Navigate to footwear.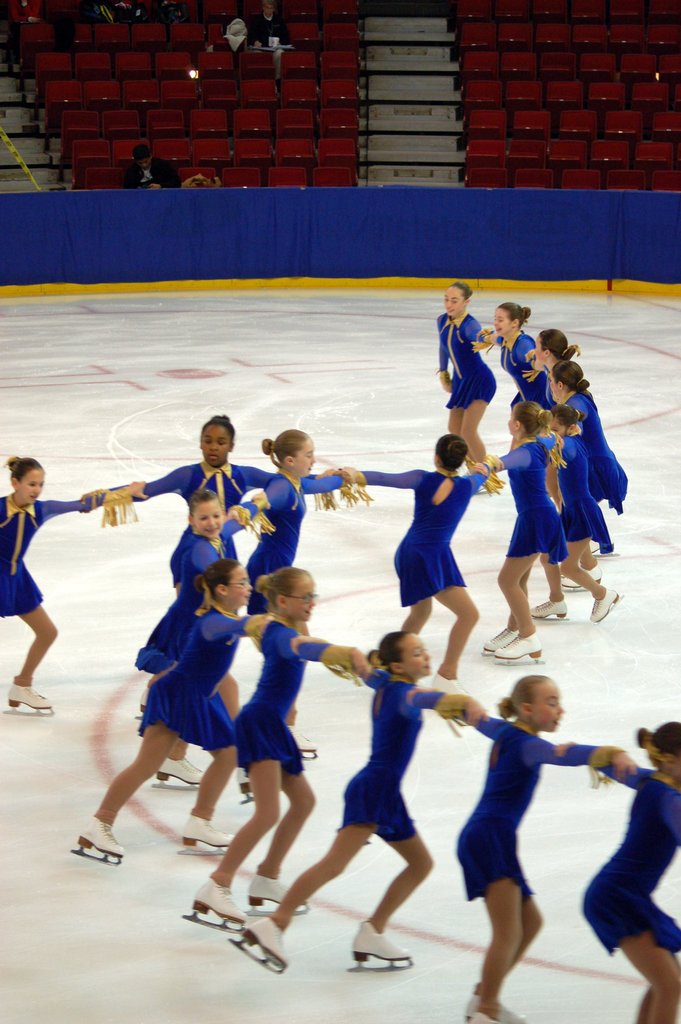
Navigation target: pyautogui.locateOnScreen(177, 874, 250, 935).
